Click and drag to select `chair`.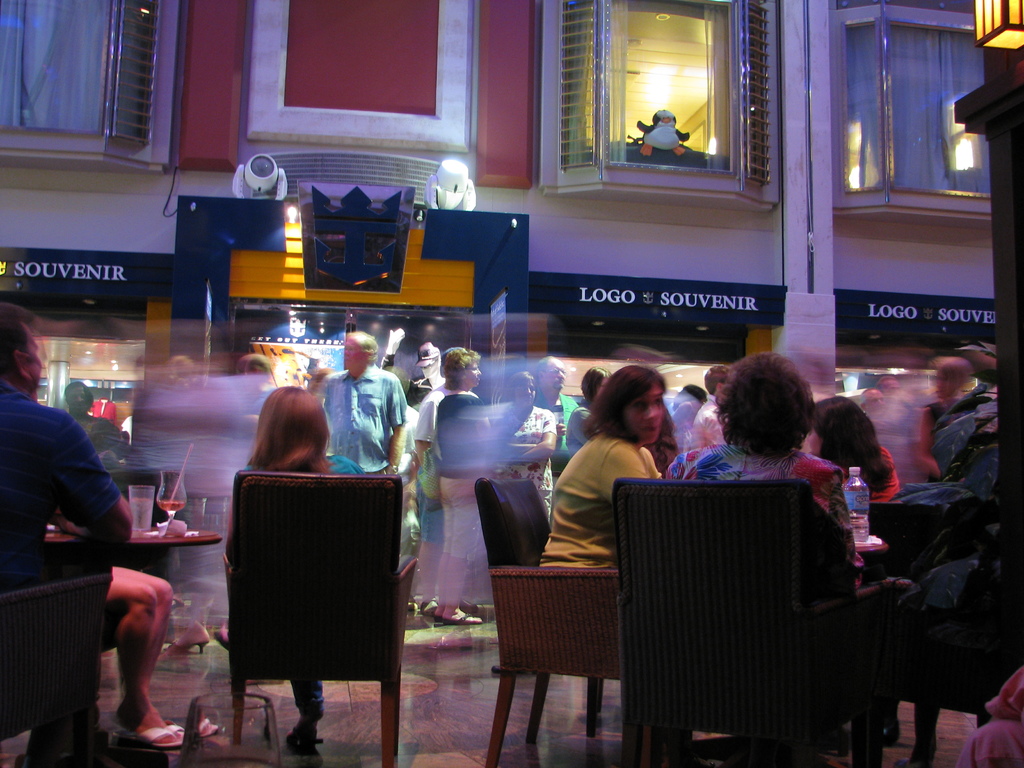
Selection: Rect(214, 481, 424, 767).
